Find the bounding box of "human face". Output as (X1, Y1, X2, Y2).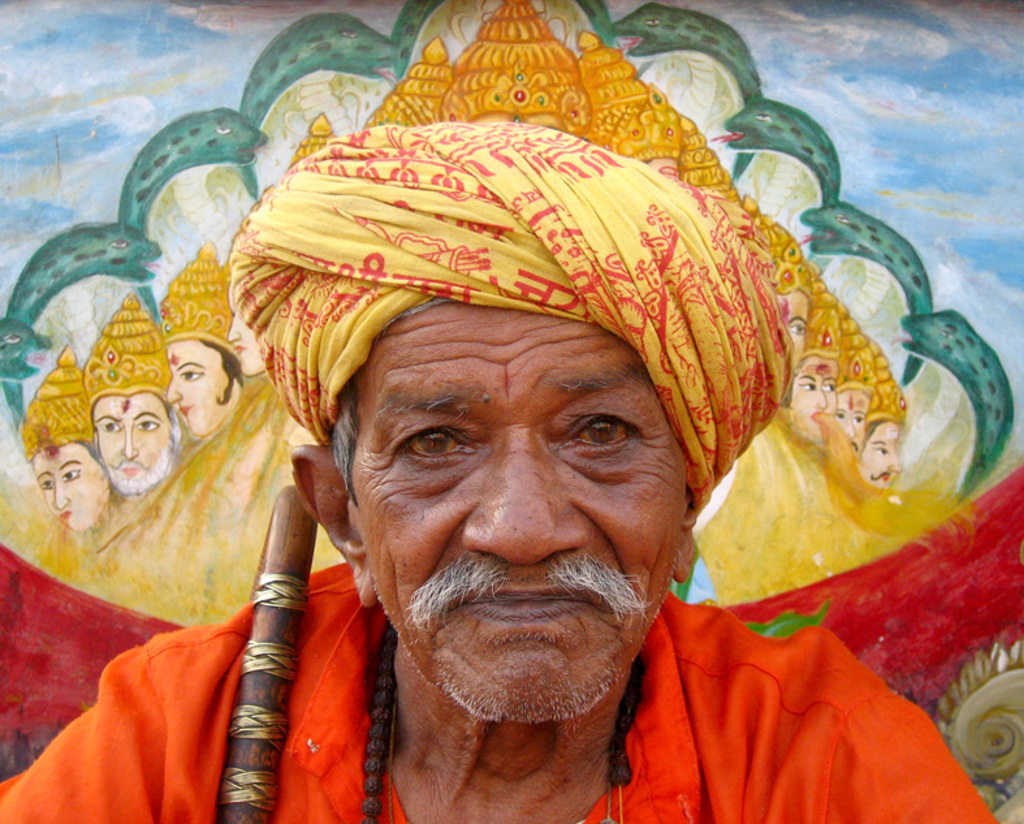
(794, 358, 835, 437).
